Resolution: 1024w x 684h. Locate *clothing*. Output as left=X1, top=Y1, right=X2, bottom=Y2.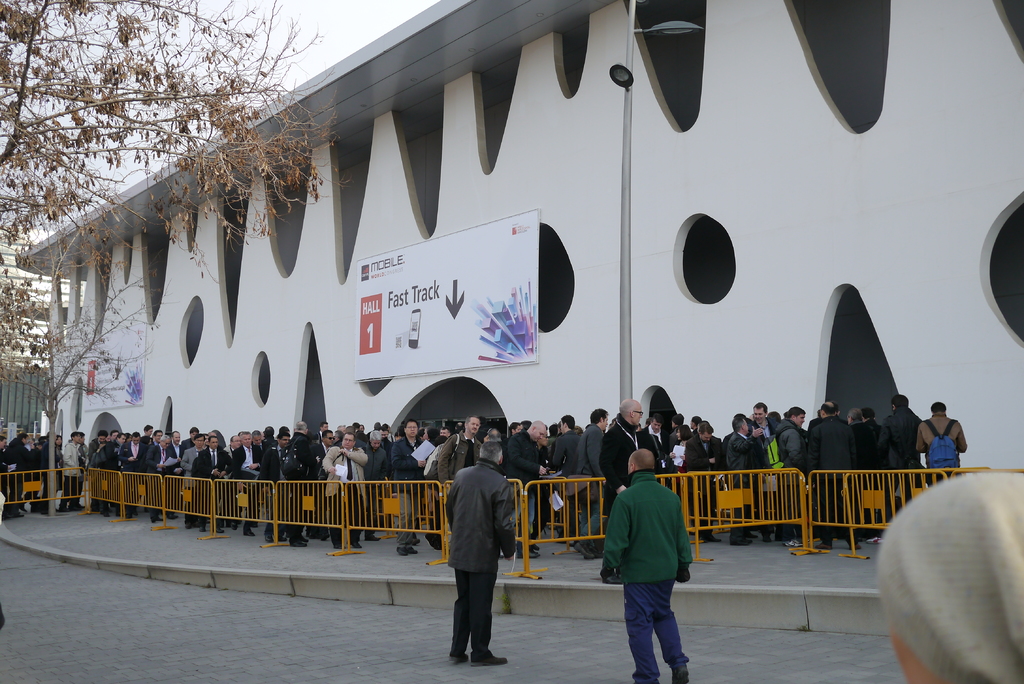
left=598, top=481, right=693, bottom=683.
